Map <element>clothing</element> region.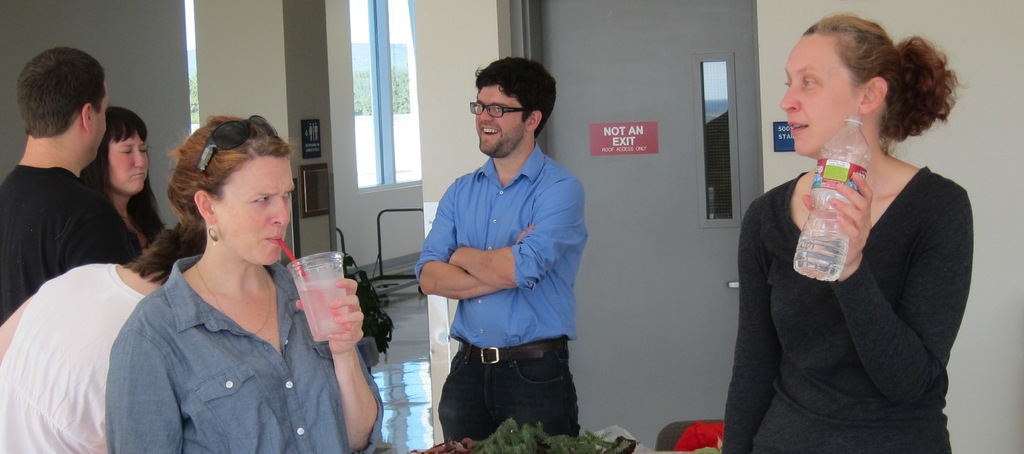
Mapped to [0,163,132,325].
